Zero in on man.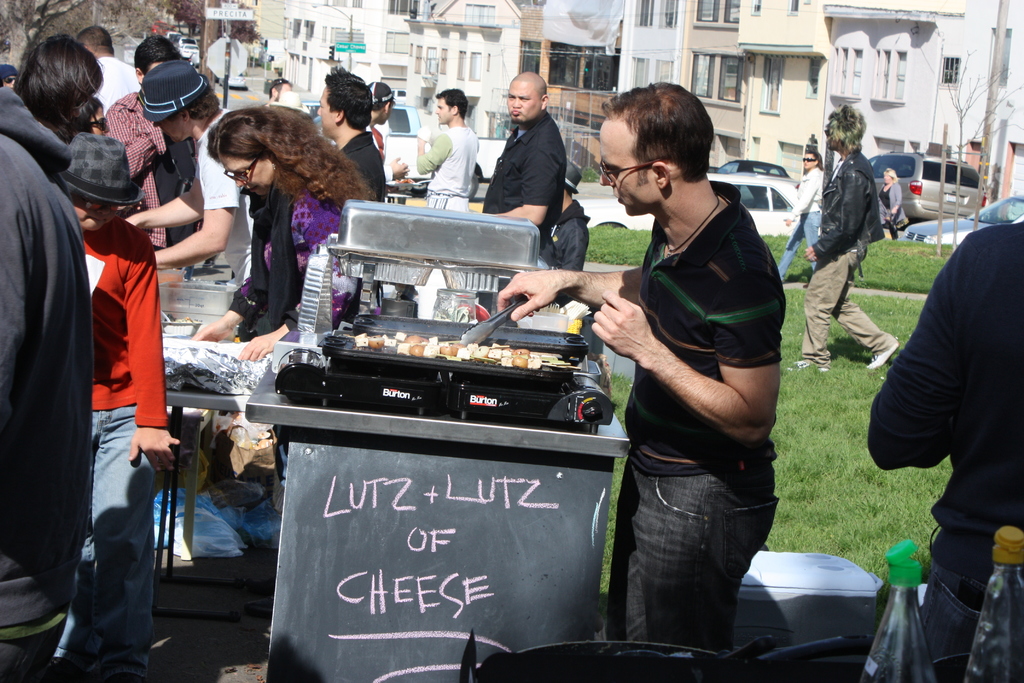
Zeroed in: left=775, top=151, right=830, bottom=286.
